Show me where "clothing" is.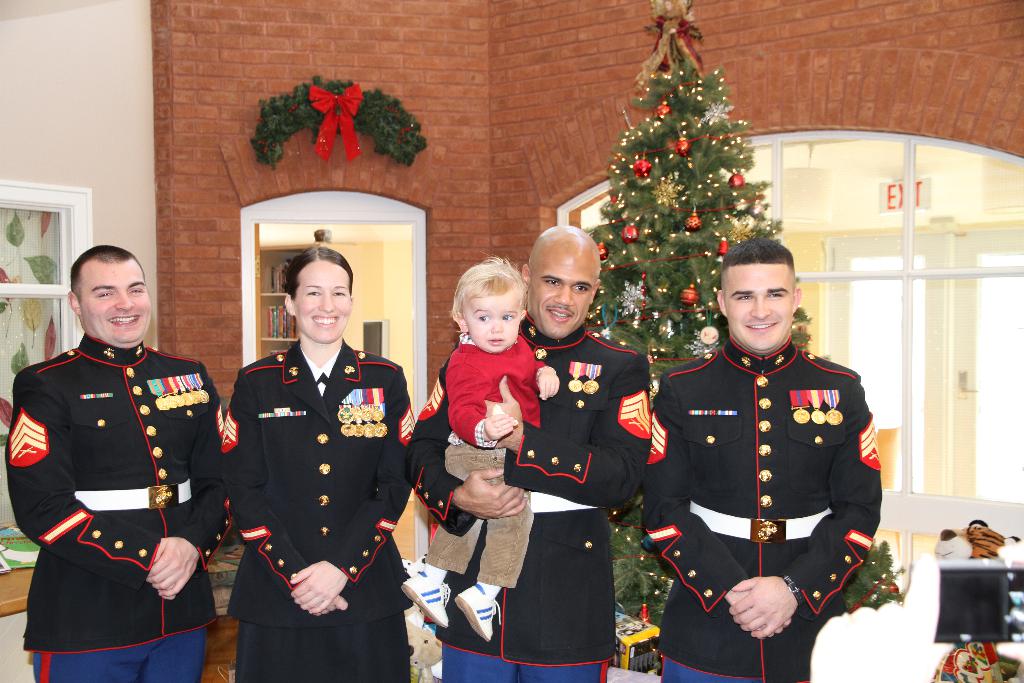
"clothing" is at <region>420, 334, 551, 588</region>.
